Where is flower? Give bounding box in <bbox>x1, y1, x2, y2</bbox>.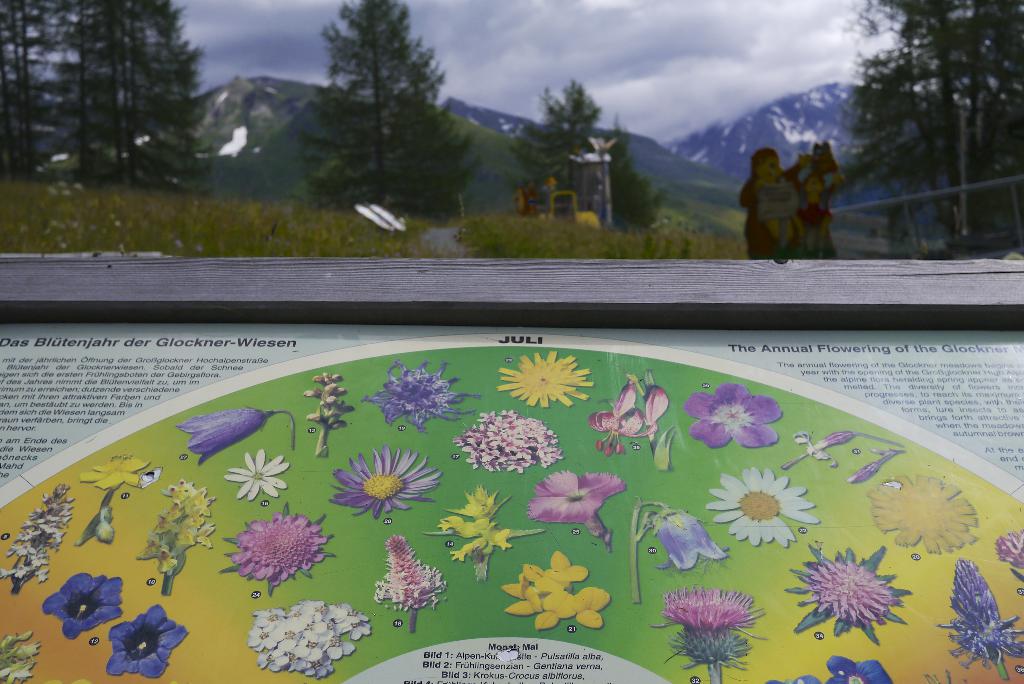
<bbox>685, 383, 785, 450</bbox>.
